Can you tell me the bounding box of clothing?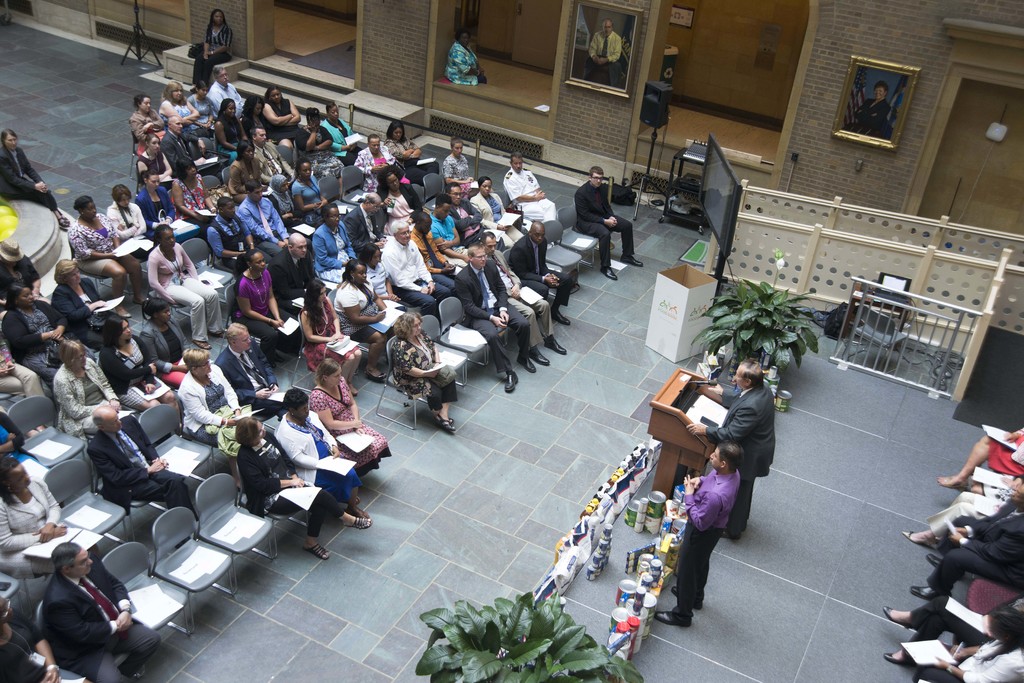
[318, 110, 356, 160].
